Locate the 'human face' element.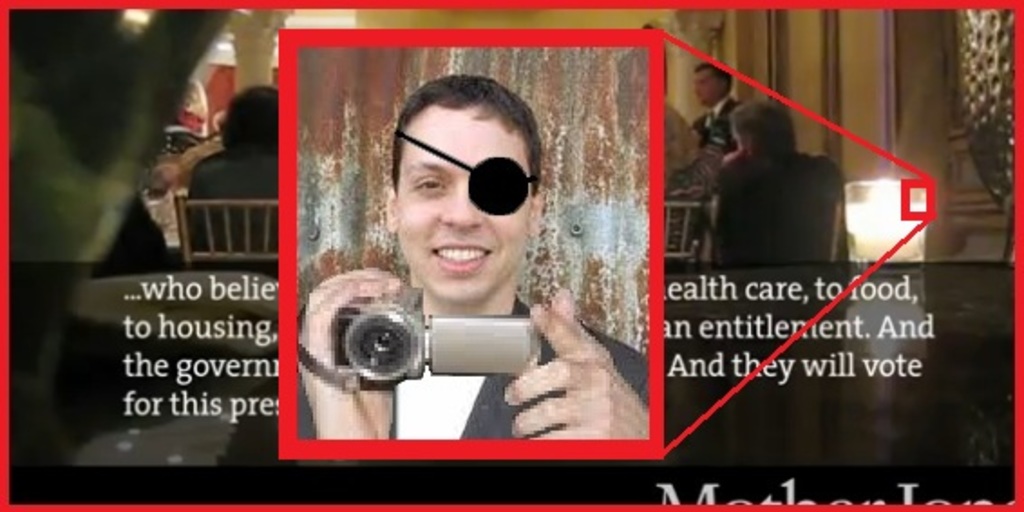
Element bbox: (695, 69, 722, 107).
